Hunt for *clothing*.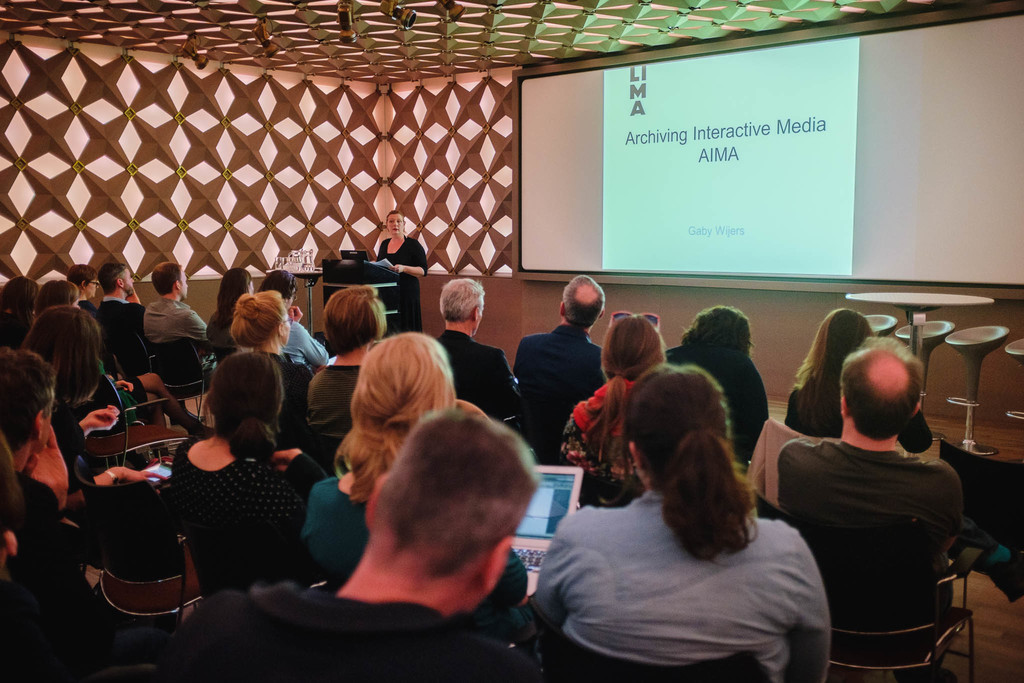
Hunted down at detection(266, 346, 305, 432).
